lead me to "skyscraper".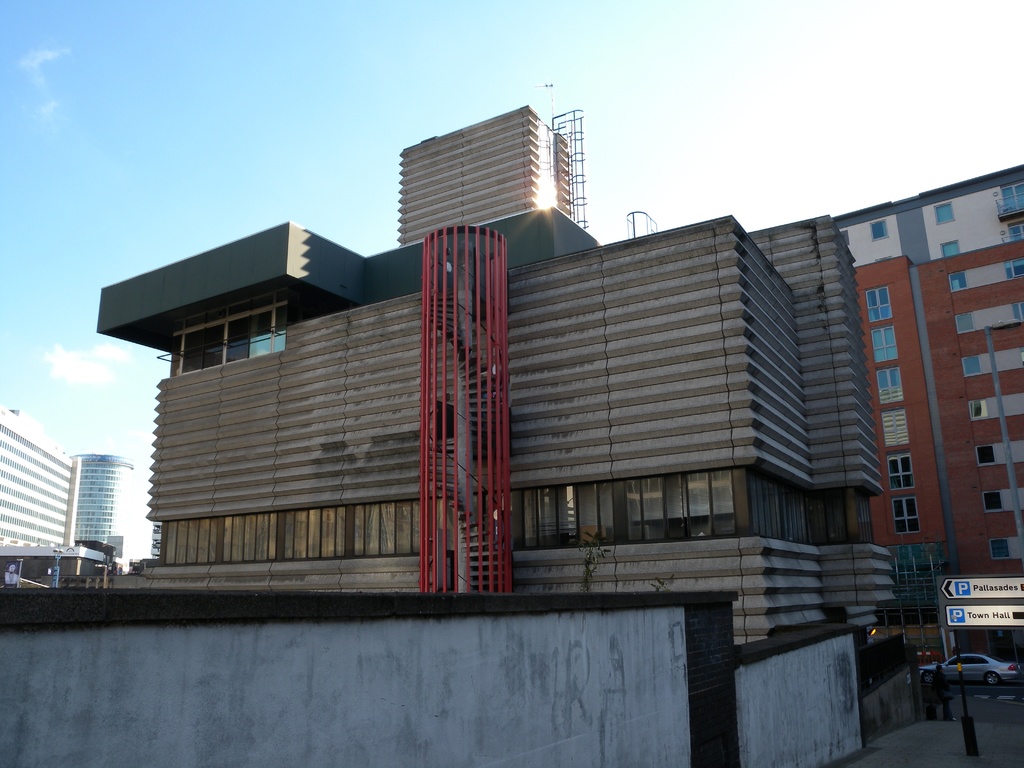
Lead to rect(71, 452, 128, 562).
